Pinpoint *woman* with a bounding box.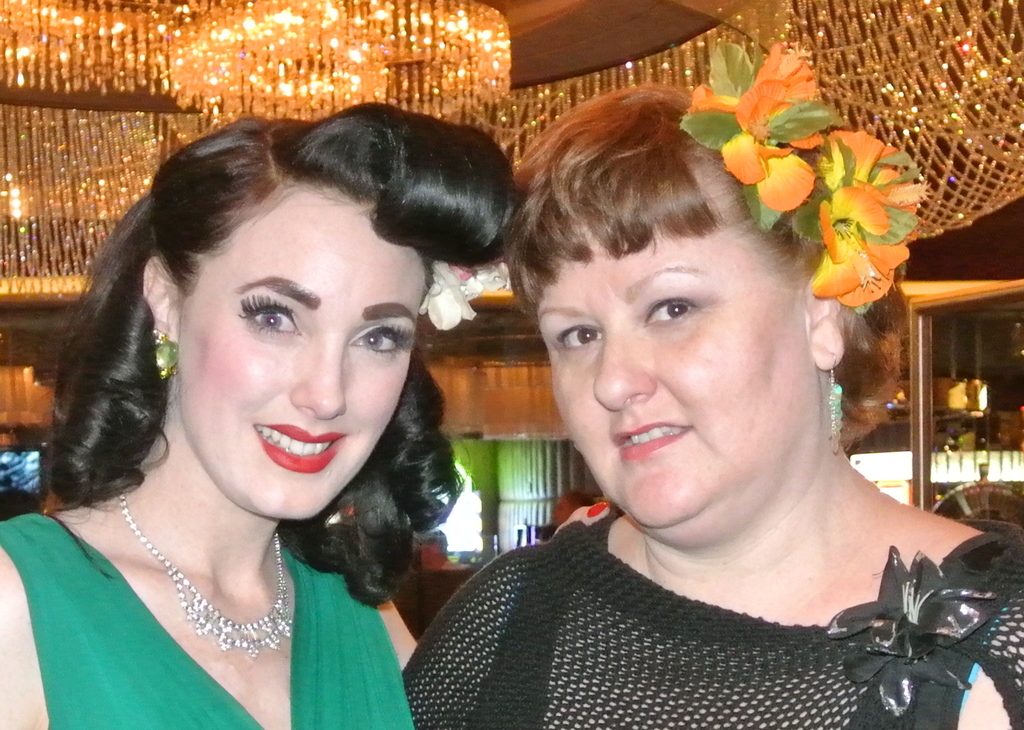
7, 109, 424, 729.
